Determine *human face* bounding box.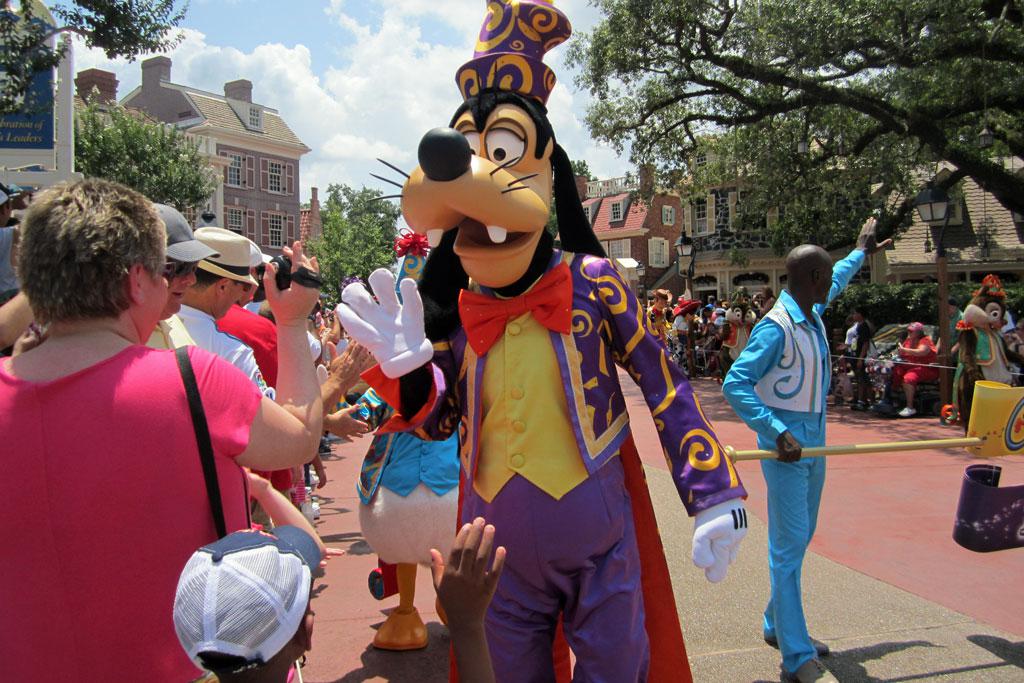
Determined: select_region(706, 314, 709, 315).
